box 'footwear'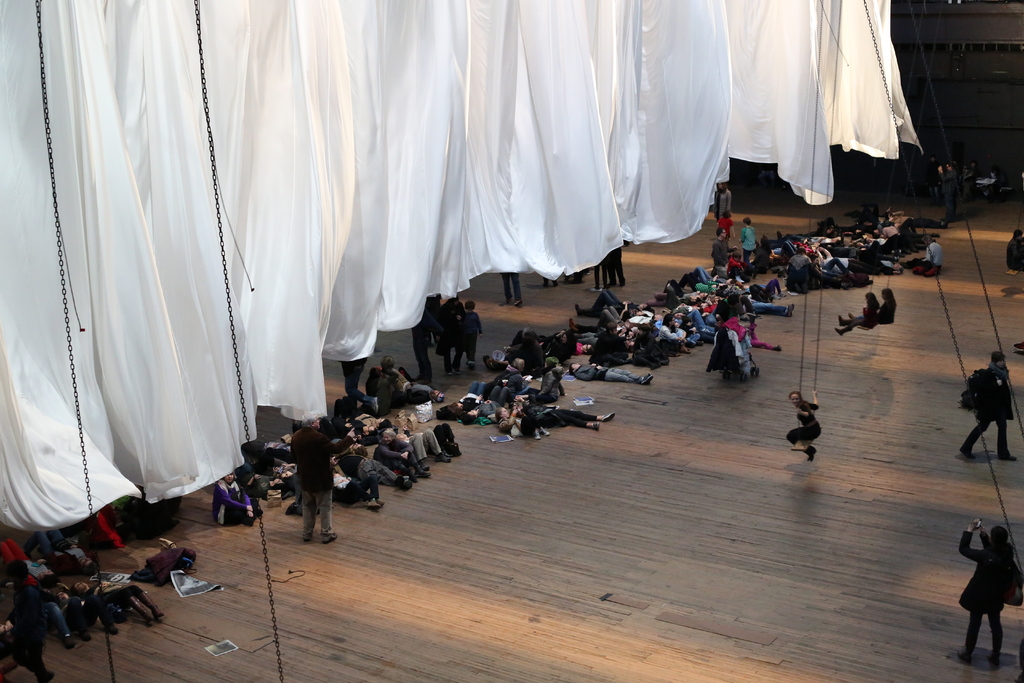
(left=456, top=368, right=459, bottom=372)
